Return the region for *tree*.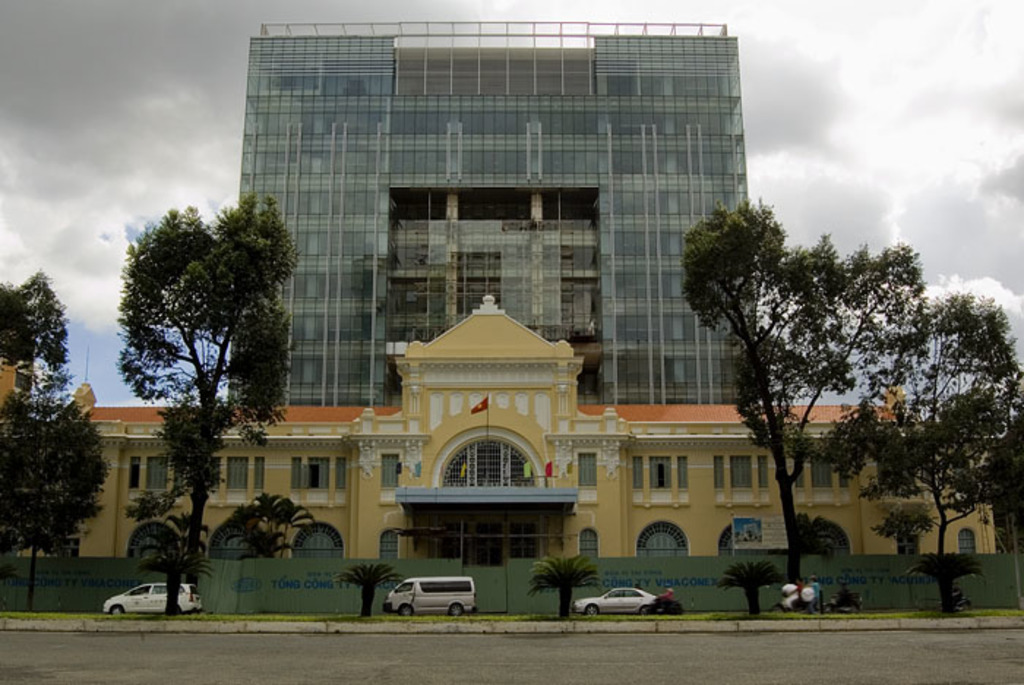
select_region(0, 386, 113, 622).
